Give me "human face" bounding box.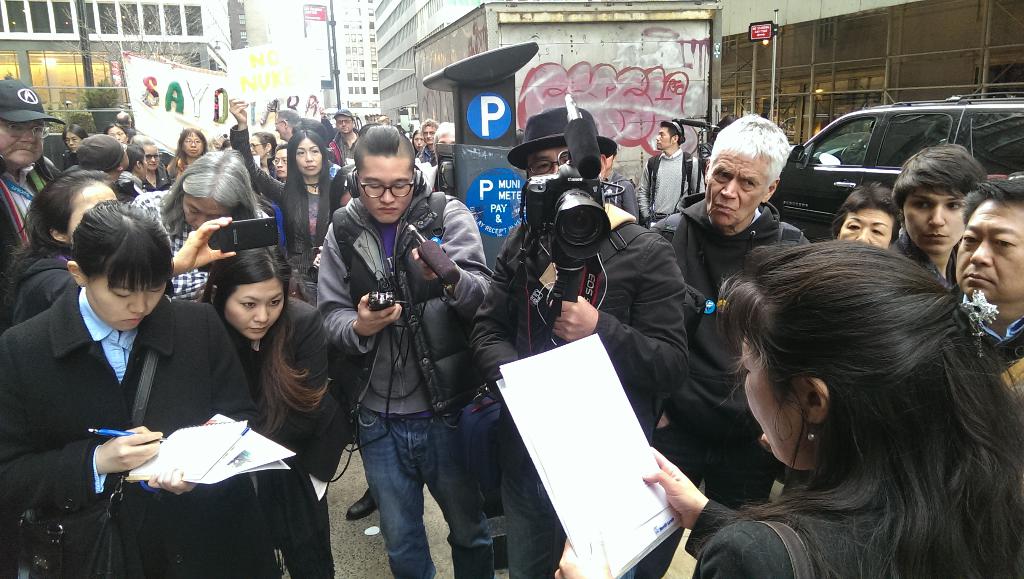
bbox=[228, 275, 286, 344].
